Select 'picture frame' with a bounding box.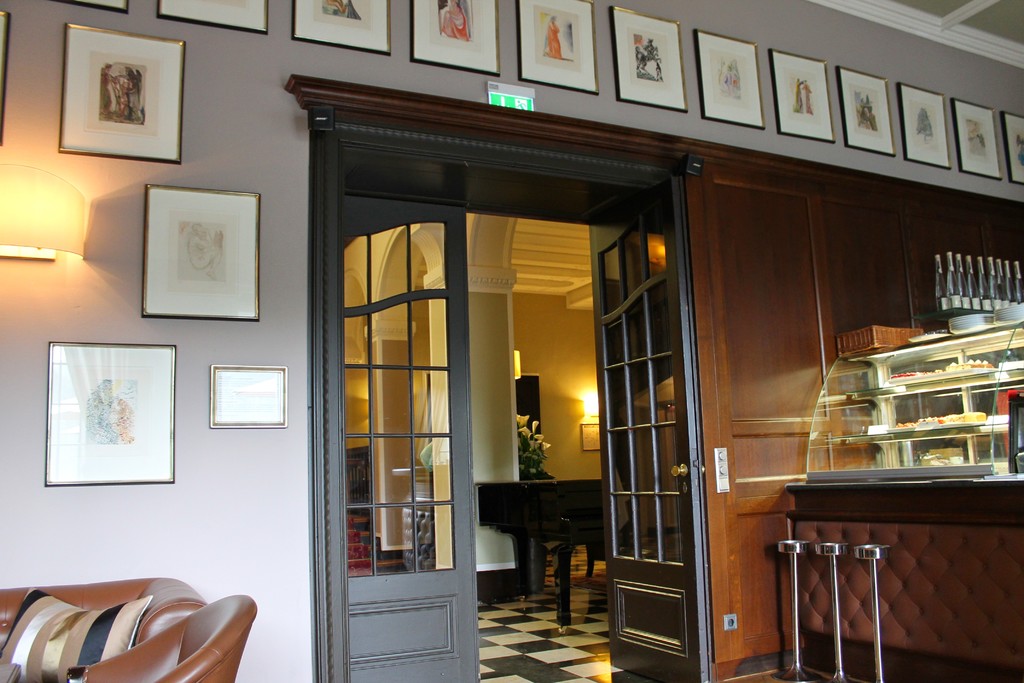
952, 101, 1002, 180.
